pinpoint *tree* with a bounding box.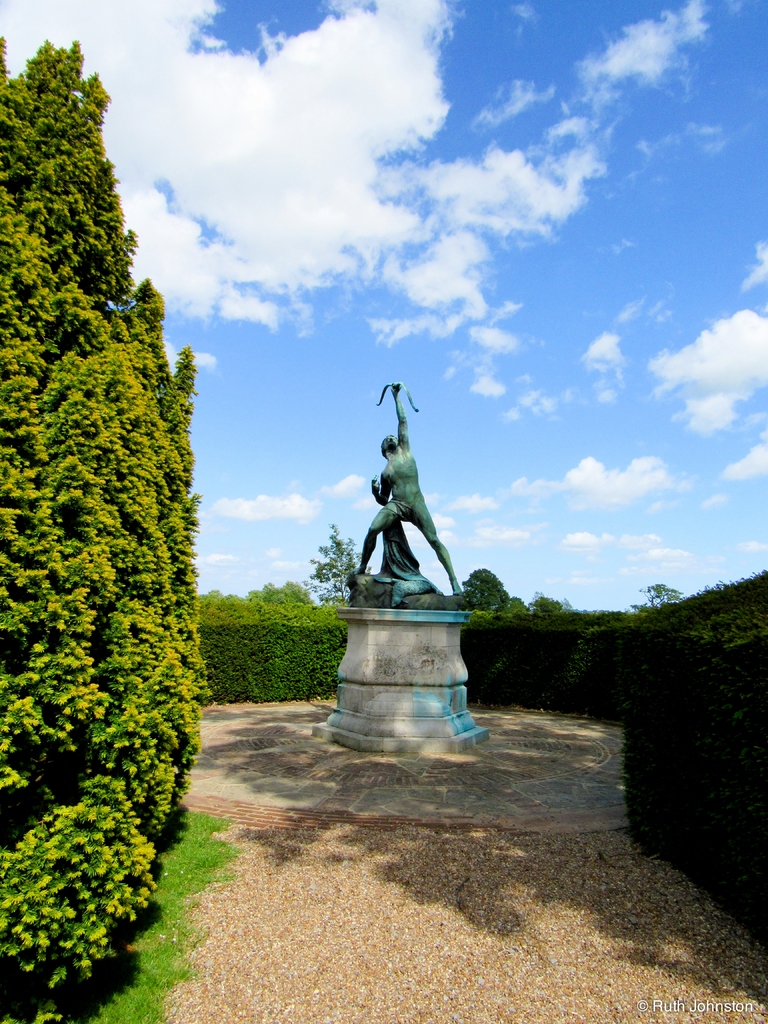
[628,576,678,620].
